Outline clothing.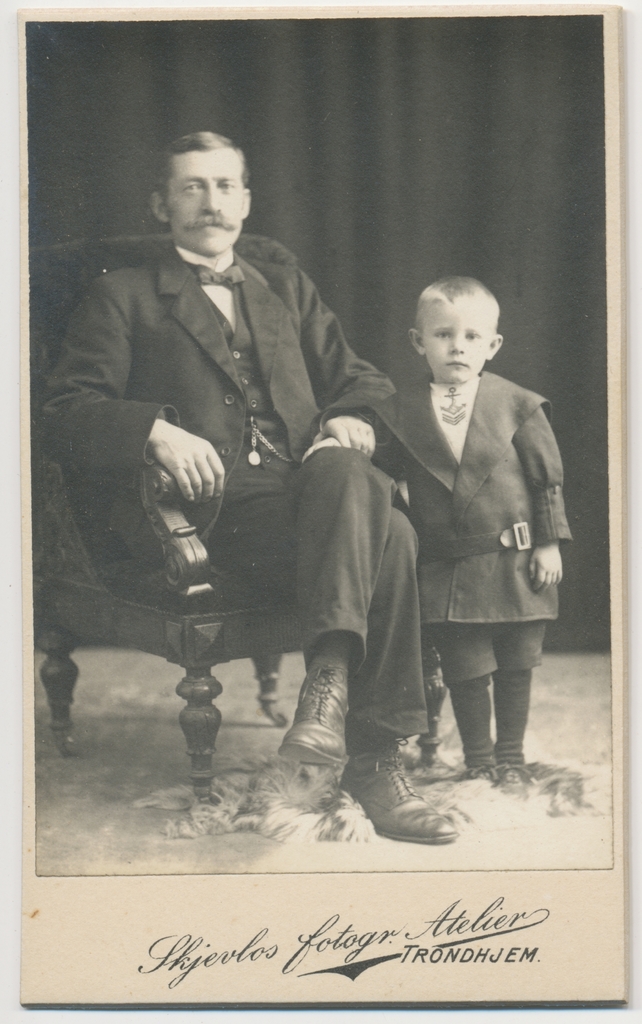
Outline: [x1=64, y1=190, x2=416, y2=721].
